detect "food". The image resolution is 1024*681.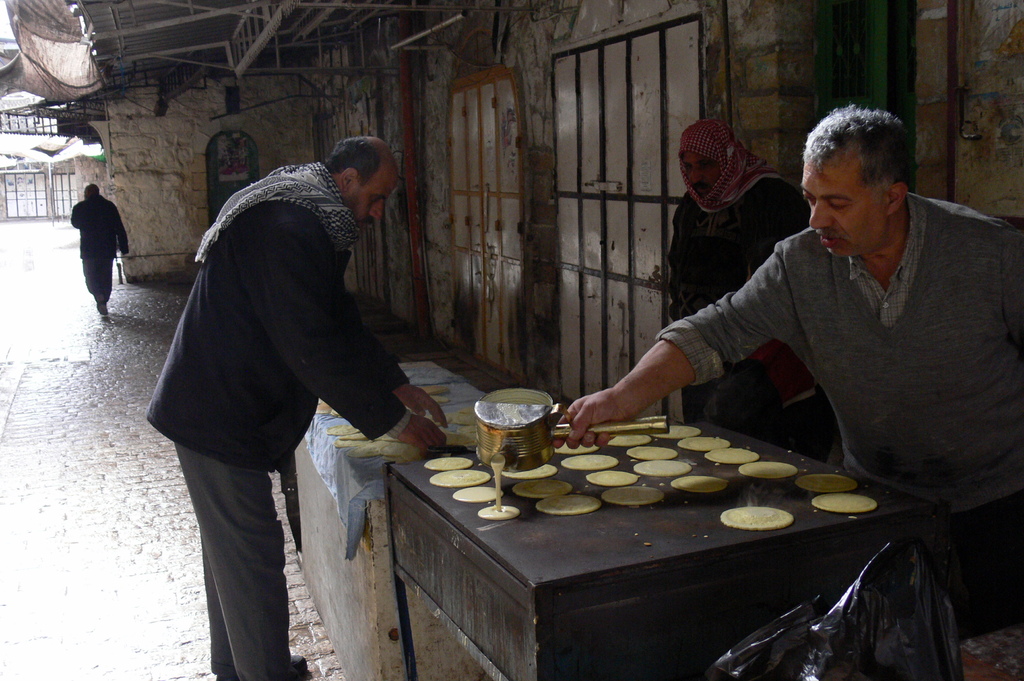
[left=431, top=393, right=452, bottom=405].
